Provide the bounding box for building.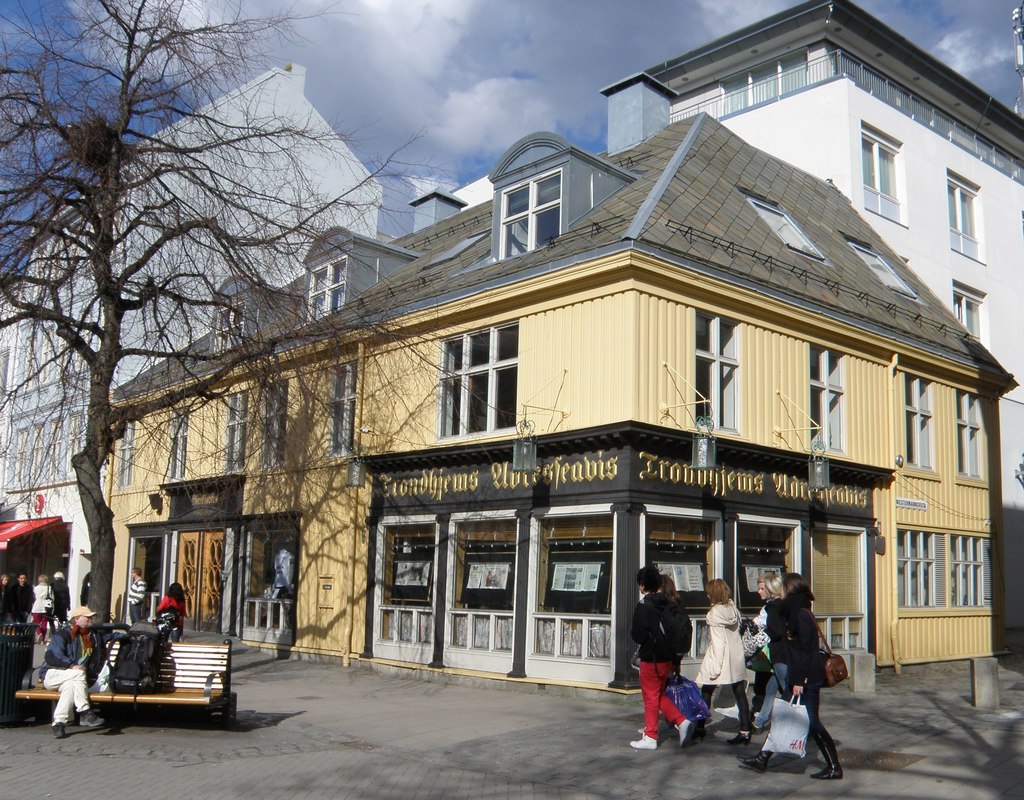
box=[643, 0, 1023, 630].
